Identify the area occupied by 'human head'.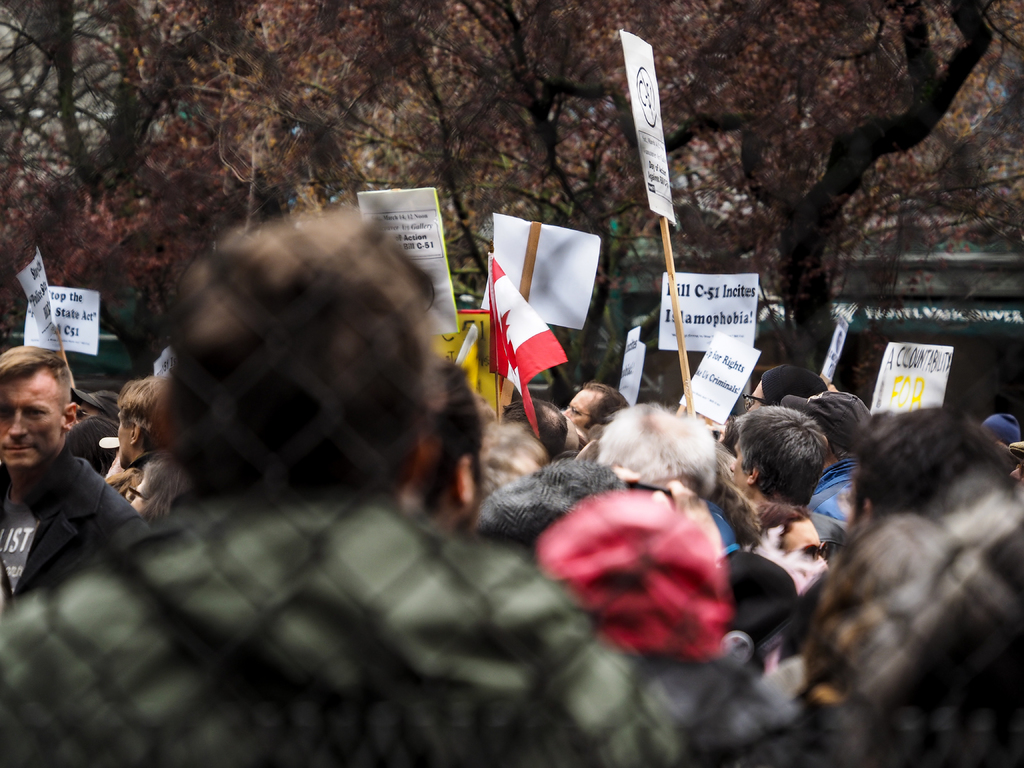
Area: 783 394 876 477.
